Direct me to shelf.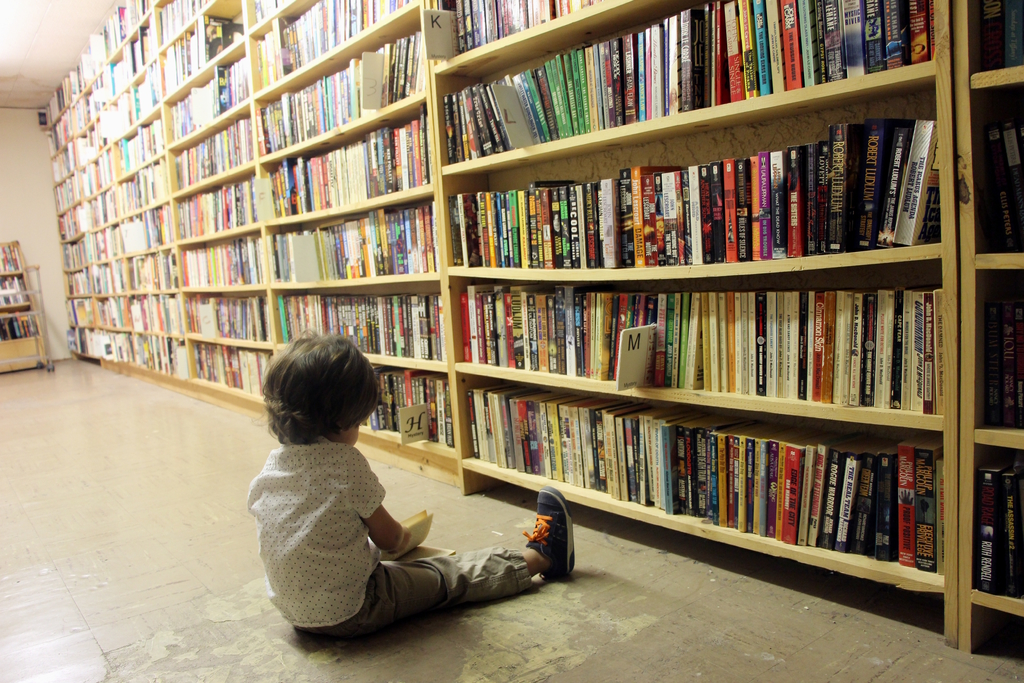
Direction: <region>151, 0, 474, 509</region>.
